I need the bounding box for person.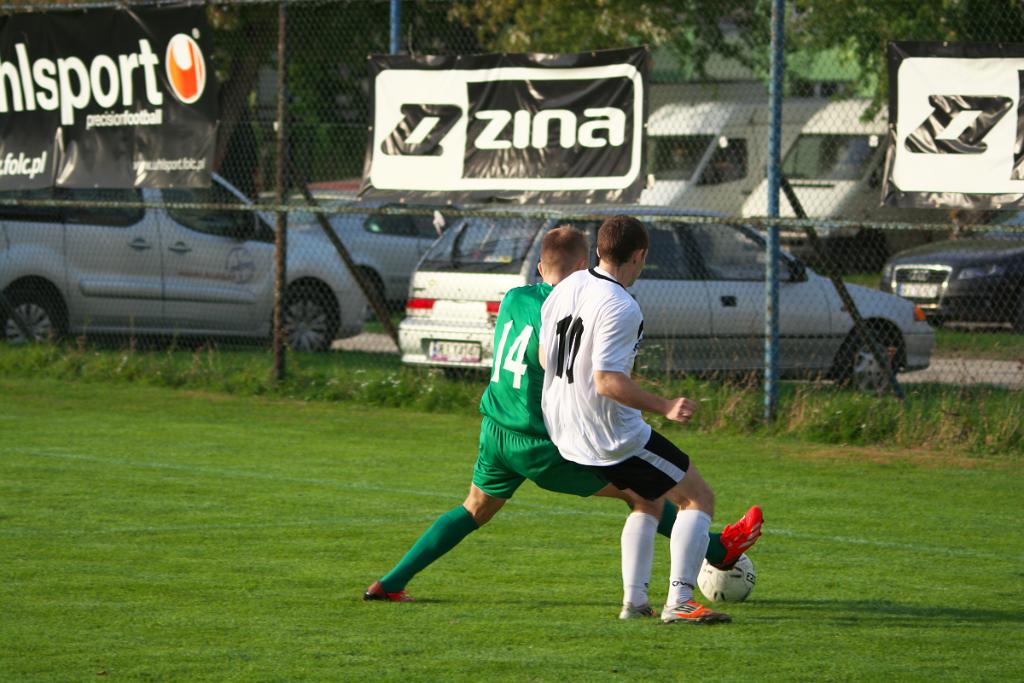
Here it is: bbox=(359, 225, 764, 599).
